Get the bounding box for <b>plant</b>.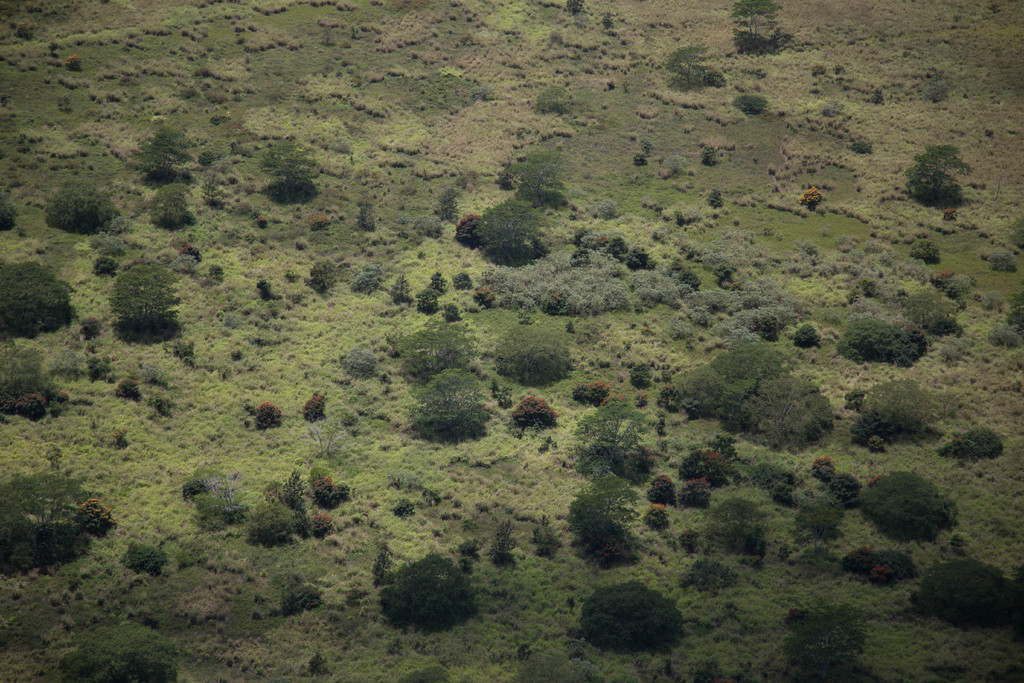
[x1=908, y1=241, x2=946, y2=265].
